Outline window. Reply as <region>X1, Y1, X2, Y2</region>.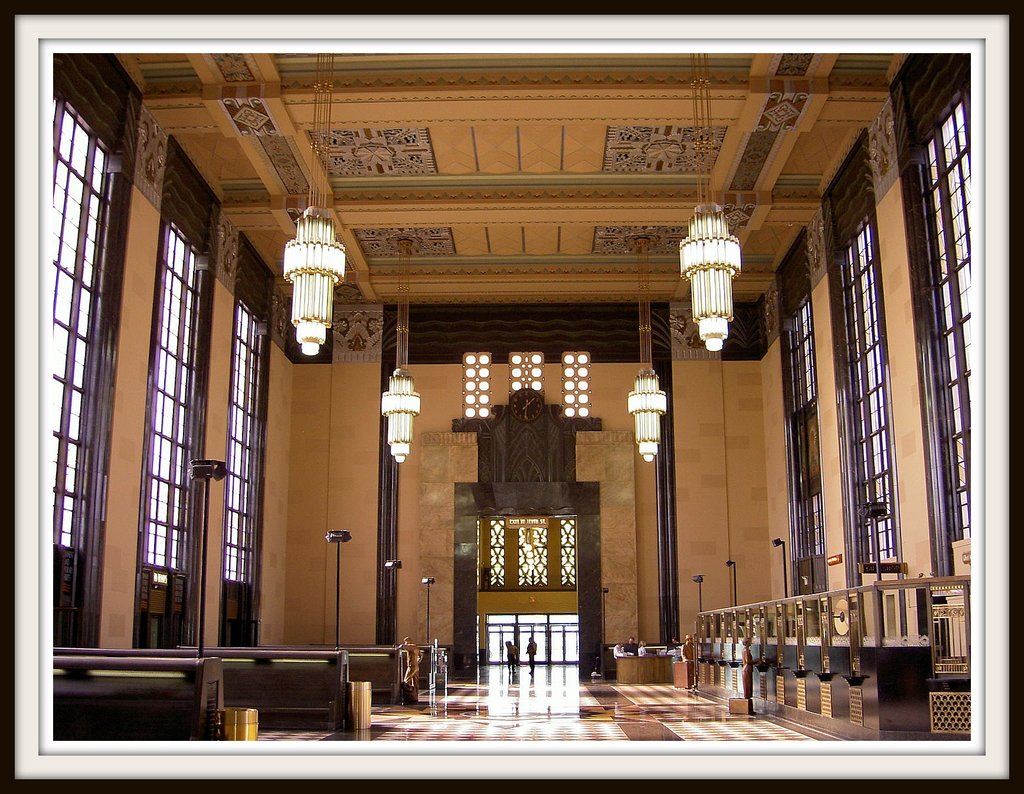
<region>556, 514, 576, 592</region>.
